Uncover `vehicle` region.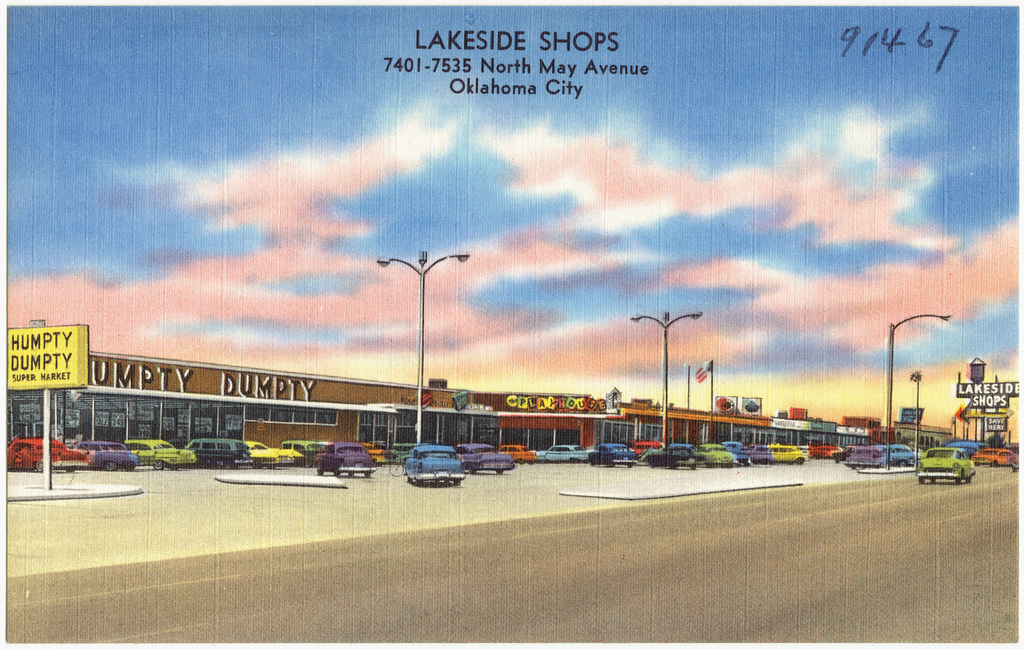
Uncovered: select_region(532, 444, 591, 463).
